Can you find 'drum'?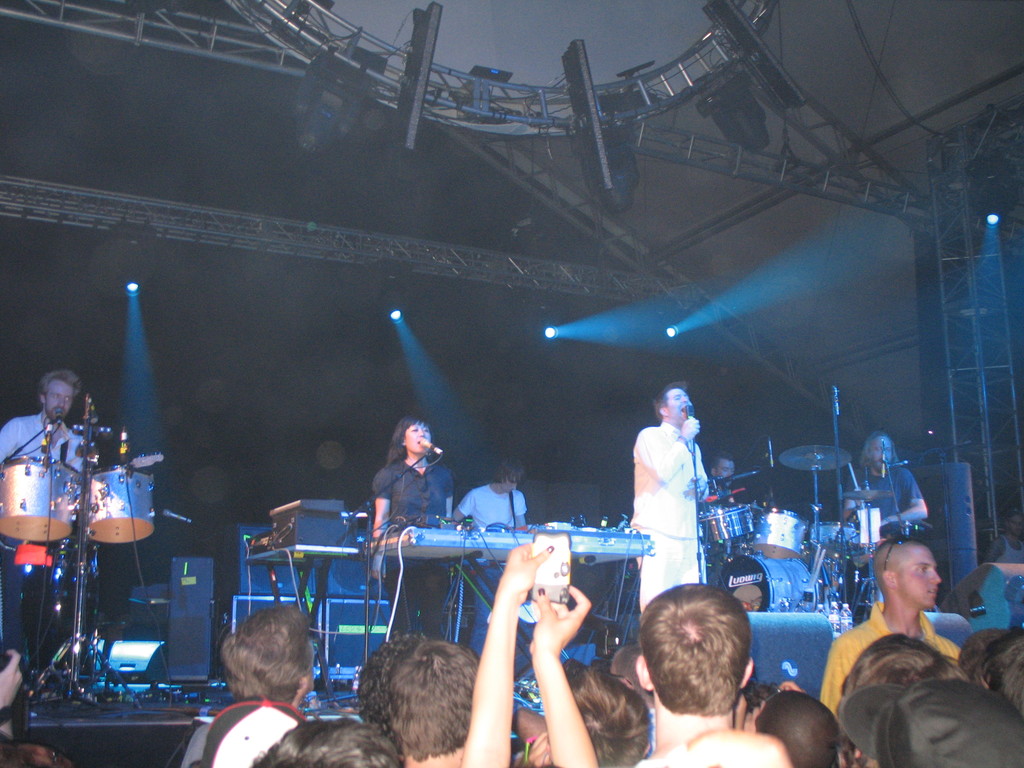
Yes, bounding box: Rect(741, 497, 802, 563).
